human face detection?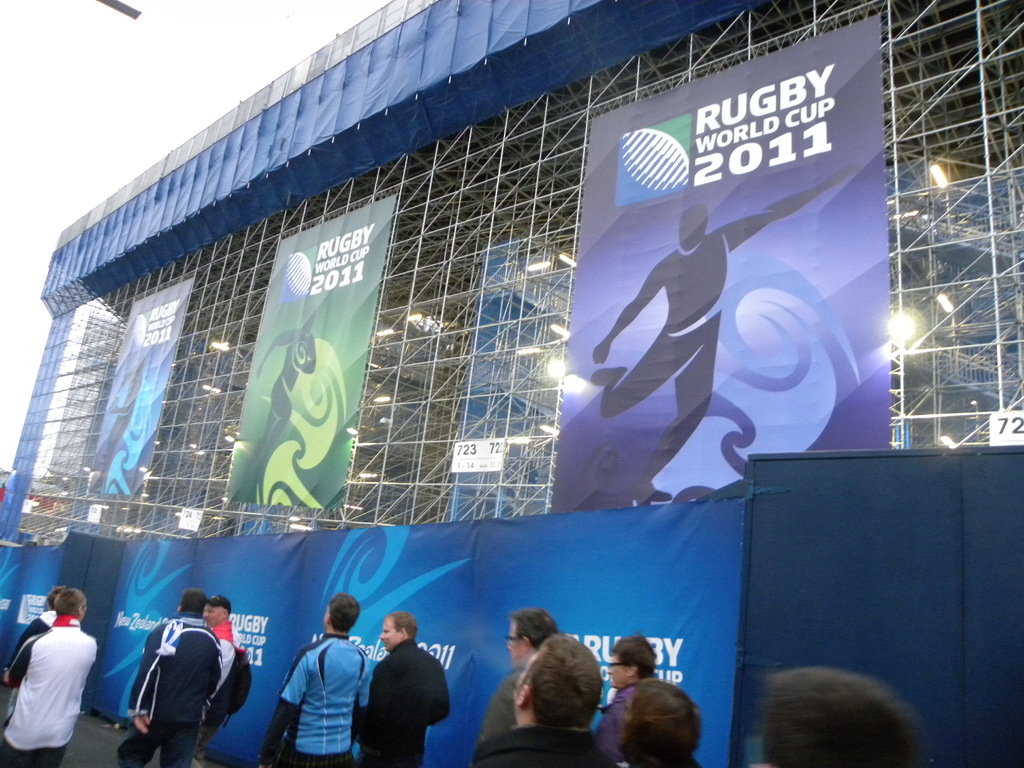
[380,619,403,648]
